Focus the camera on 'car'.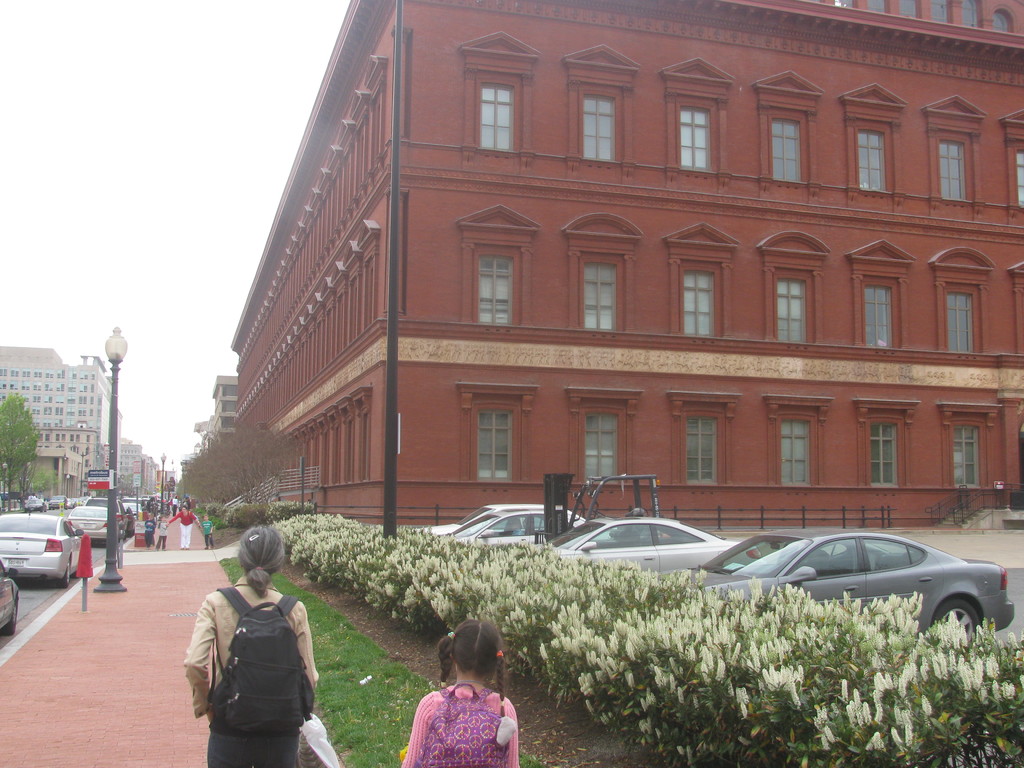
Focus region: (left=543, top=513, right=761, bottom=570).
